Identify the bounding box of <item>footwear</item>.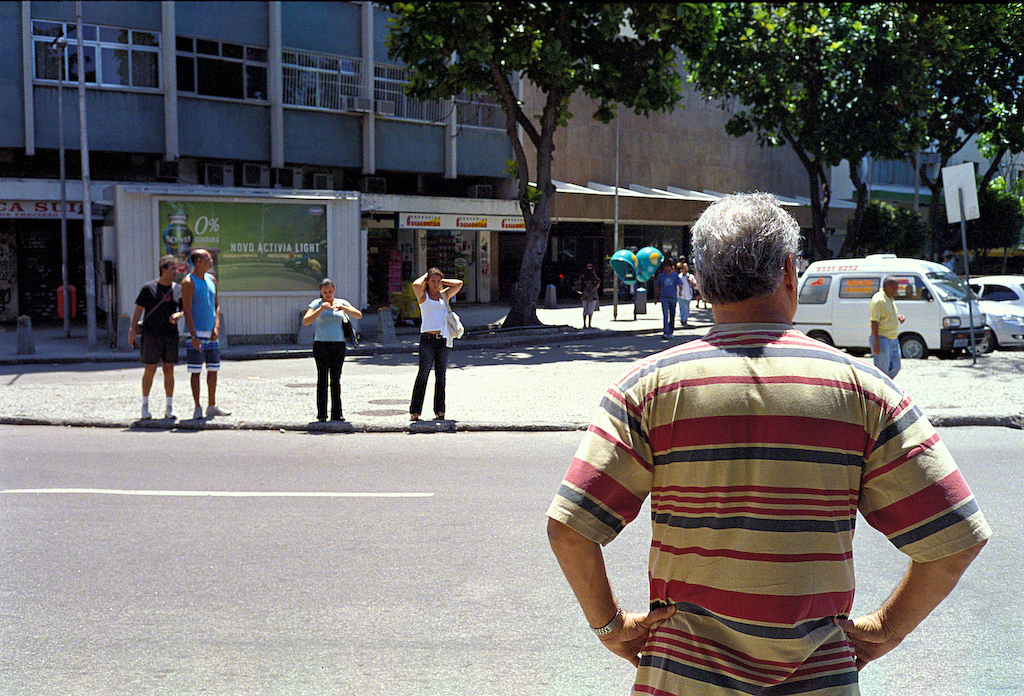
(430,417,445,423).
